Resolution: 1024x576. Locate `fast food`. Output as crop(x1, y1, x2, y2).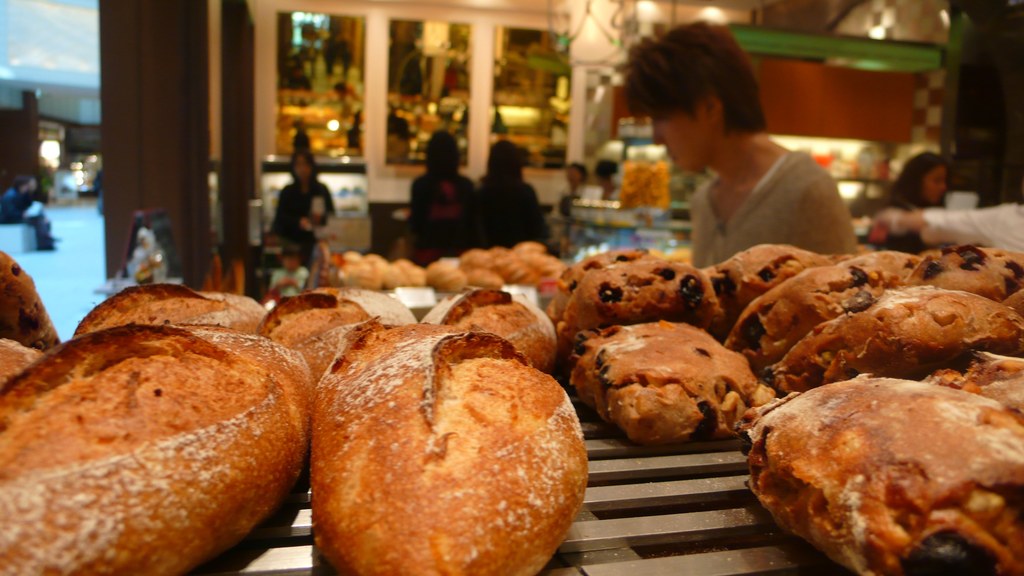
crop(485, 244, 534, 280).
